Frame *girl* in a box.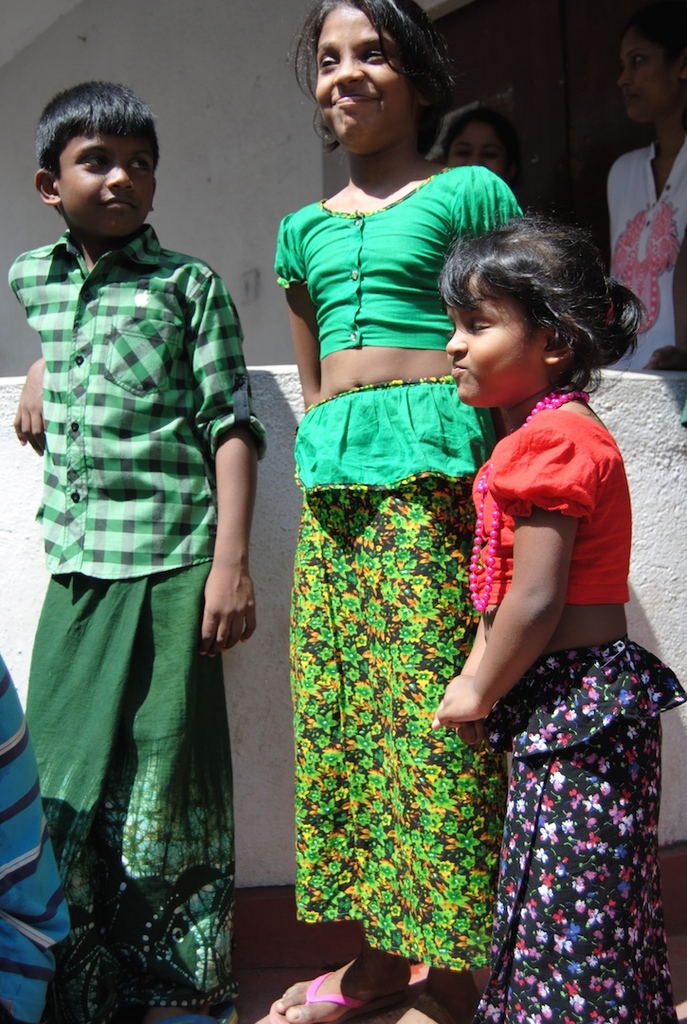
(x1=595, y1=1, x2=686, y2=363).
